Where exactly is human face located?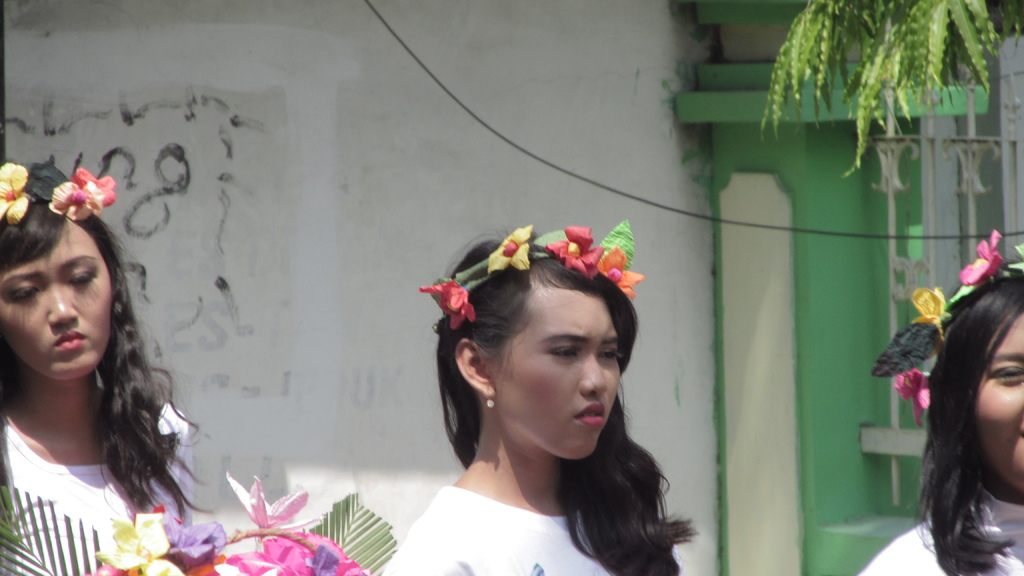
Its bounding box is select_region(970, 317, 1023, 501).
